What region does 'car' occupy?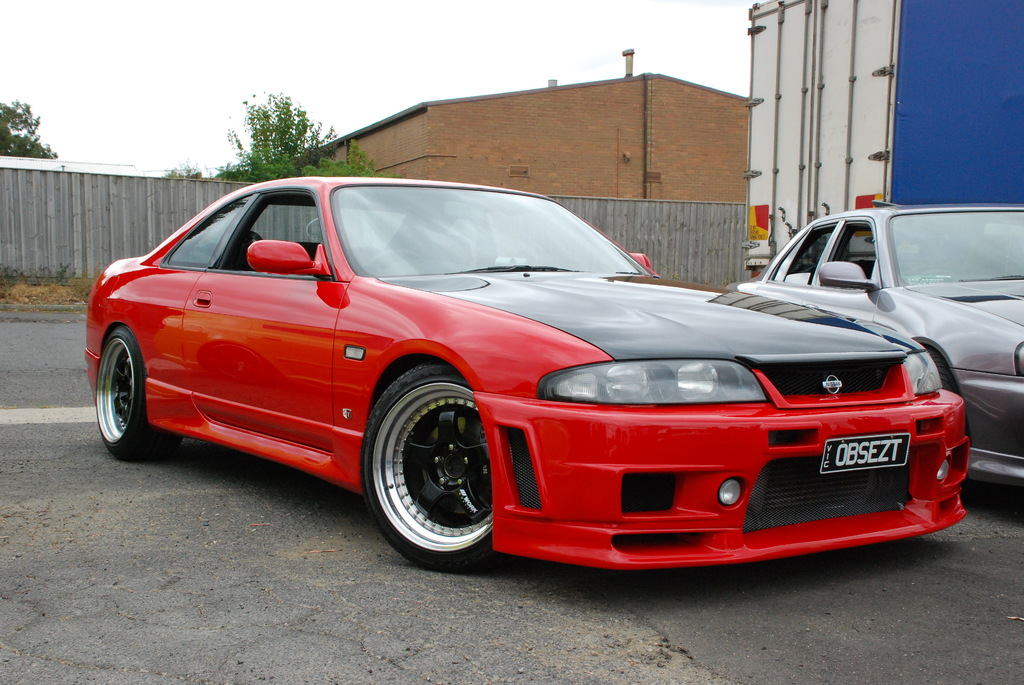
locate(722, 205, 1023, 523).
